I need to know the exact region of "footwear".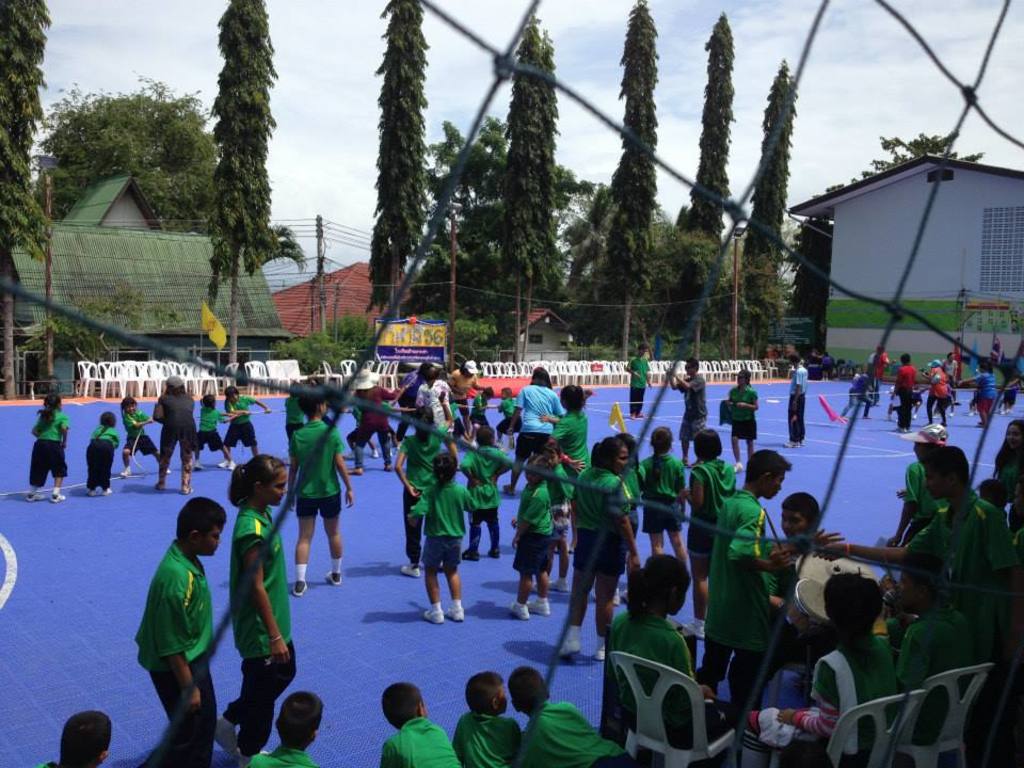
Region: <region>81, 490, 99, 497</region>.
